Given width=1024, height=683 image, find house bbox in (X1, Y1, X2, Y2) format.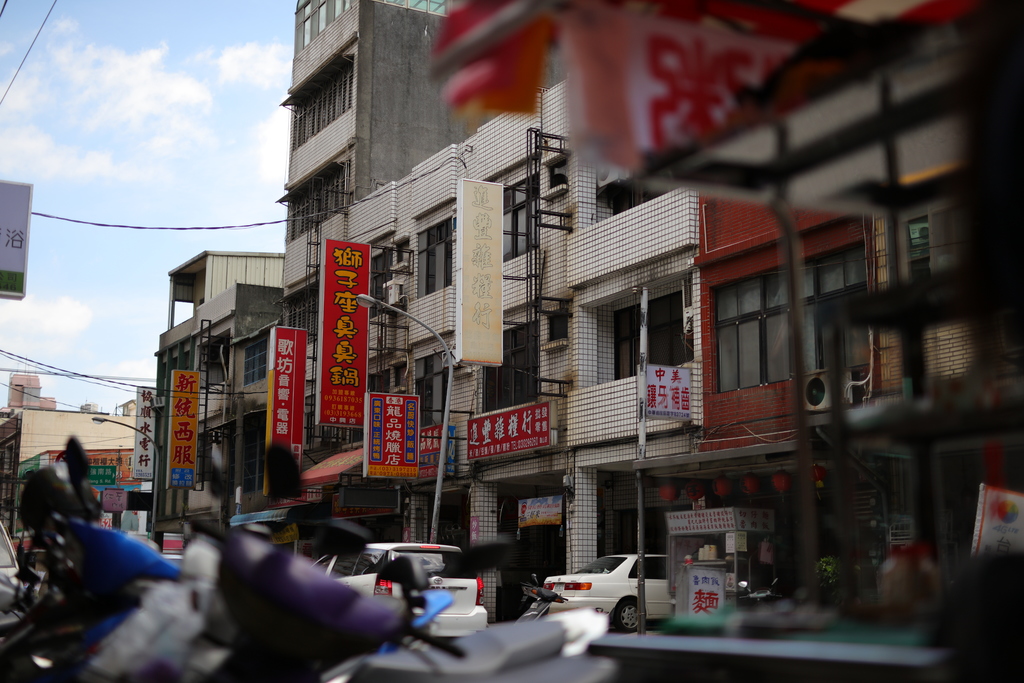
(159, 0, 1023, 621).
